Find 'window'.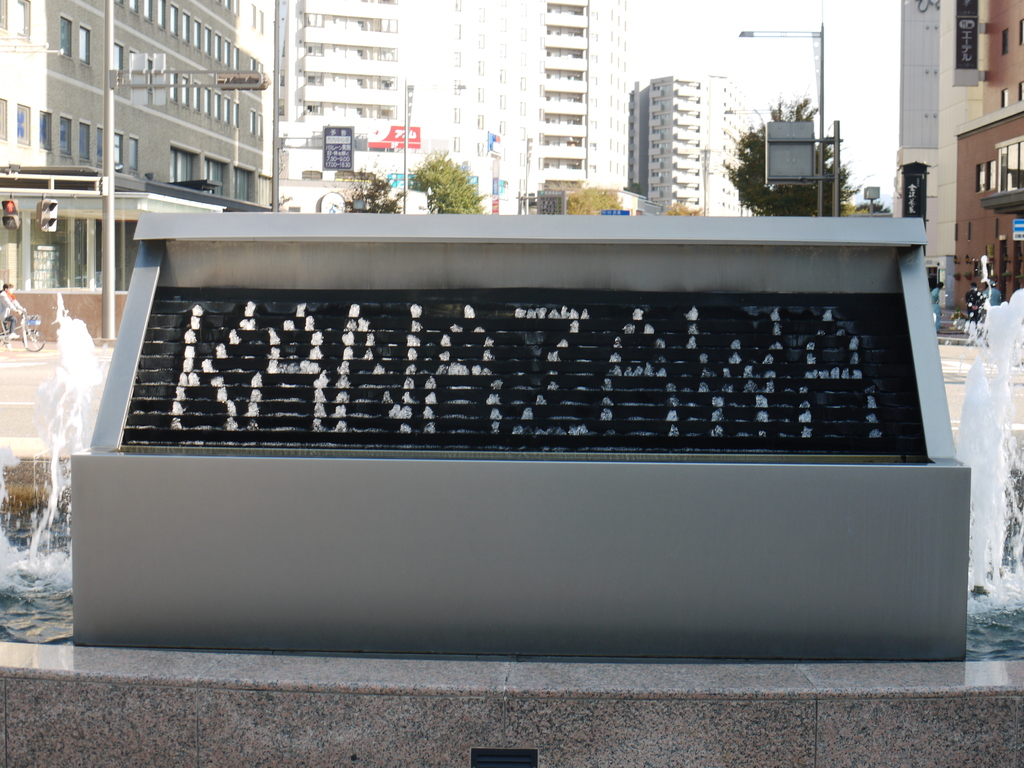
select_region(1002, 29, 1012, 59).
